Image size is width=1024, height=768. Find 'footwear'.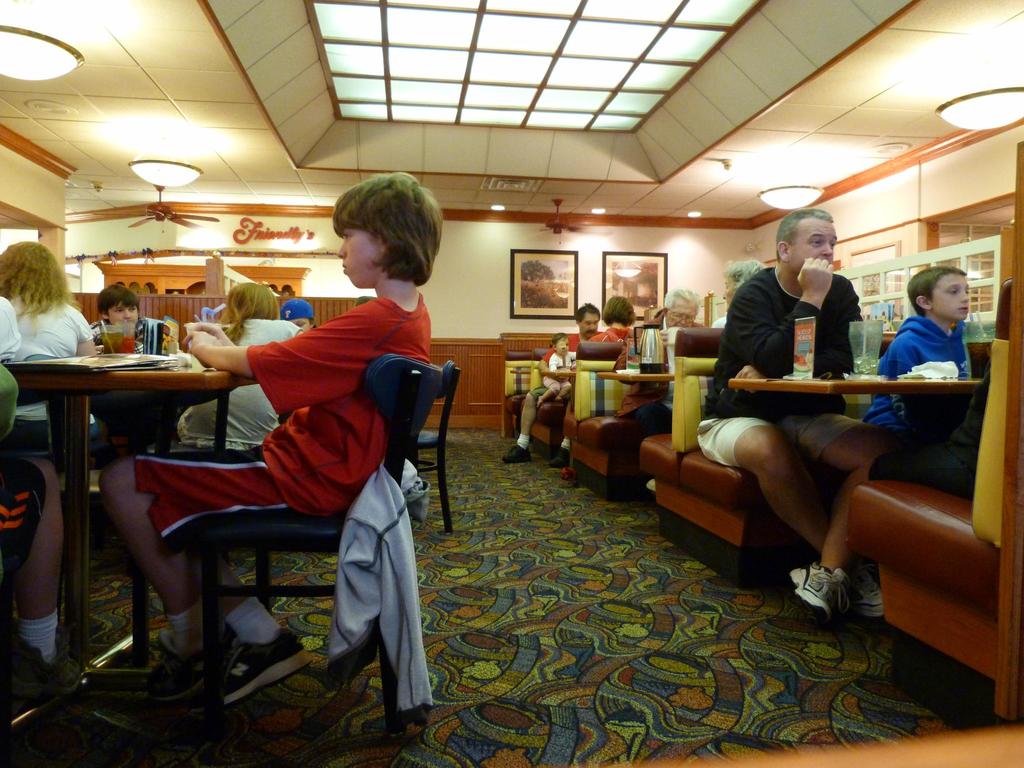
rect(214, 621, 326, 716).
